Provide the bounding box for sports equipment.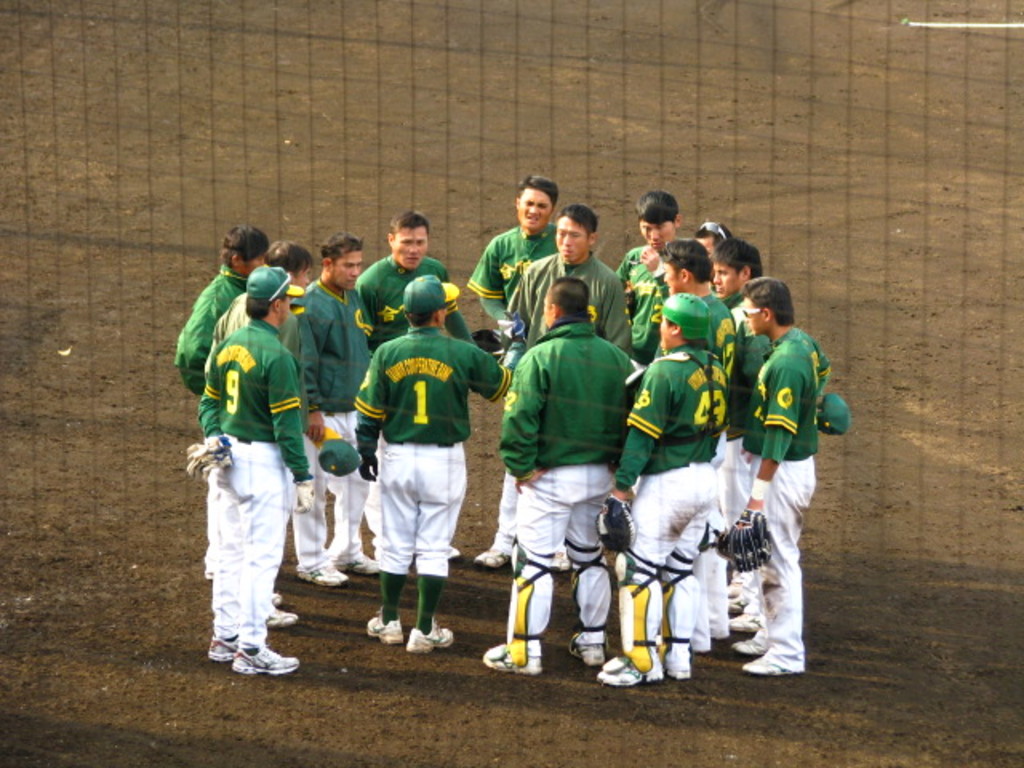
{"left": 186, "top": 429, "right": 229, "bottom": 482}.
